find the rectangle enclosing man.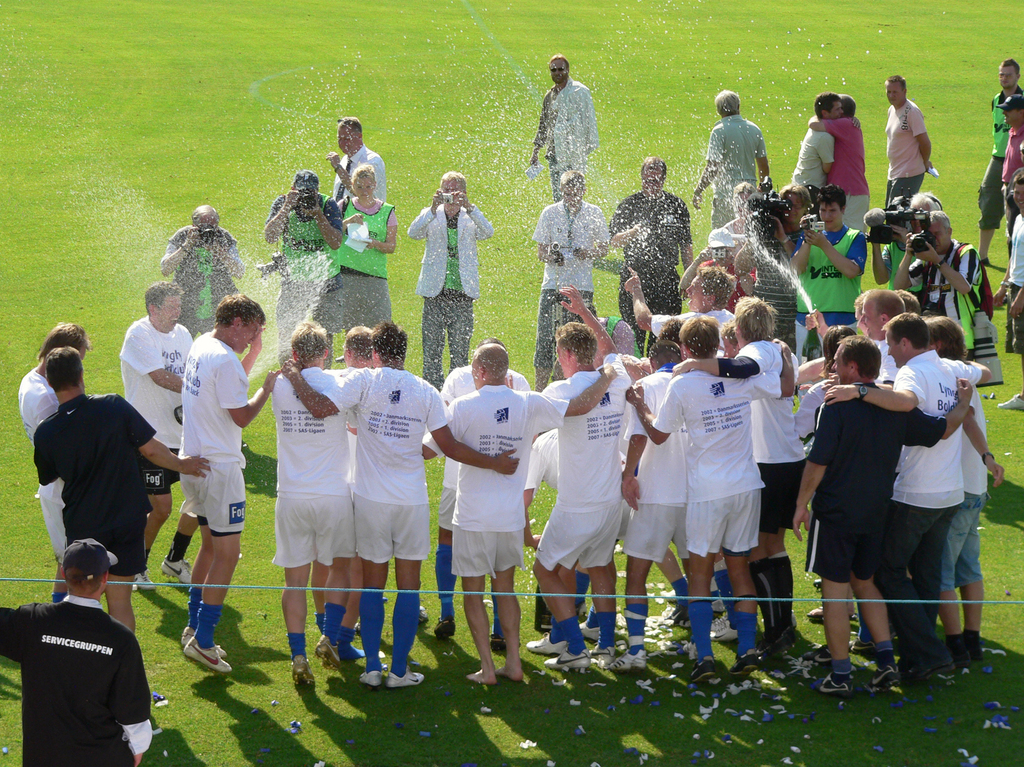
crop(531, 433, 604, 654).
